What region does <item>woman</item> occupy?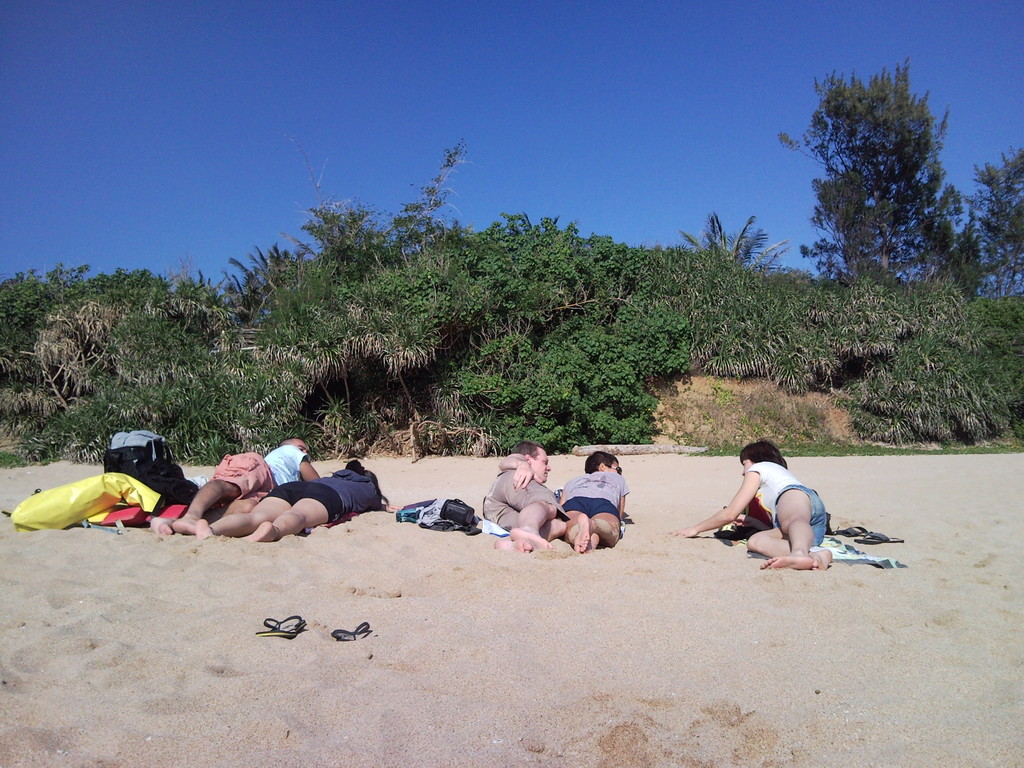
left=194, top=461, right=399, bottom=541.
